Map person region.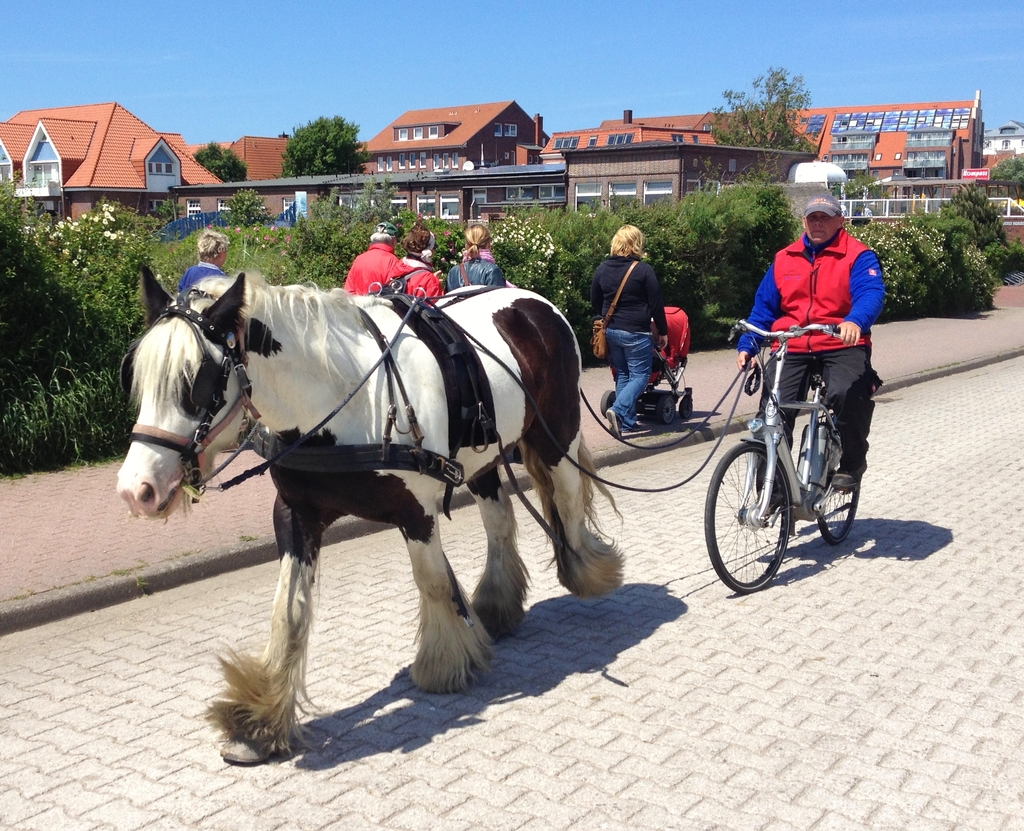
Mapped to bbox(592, 226, 669, 440).
